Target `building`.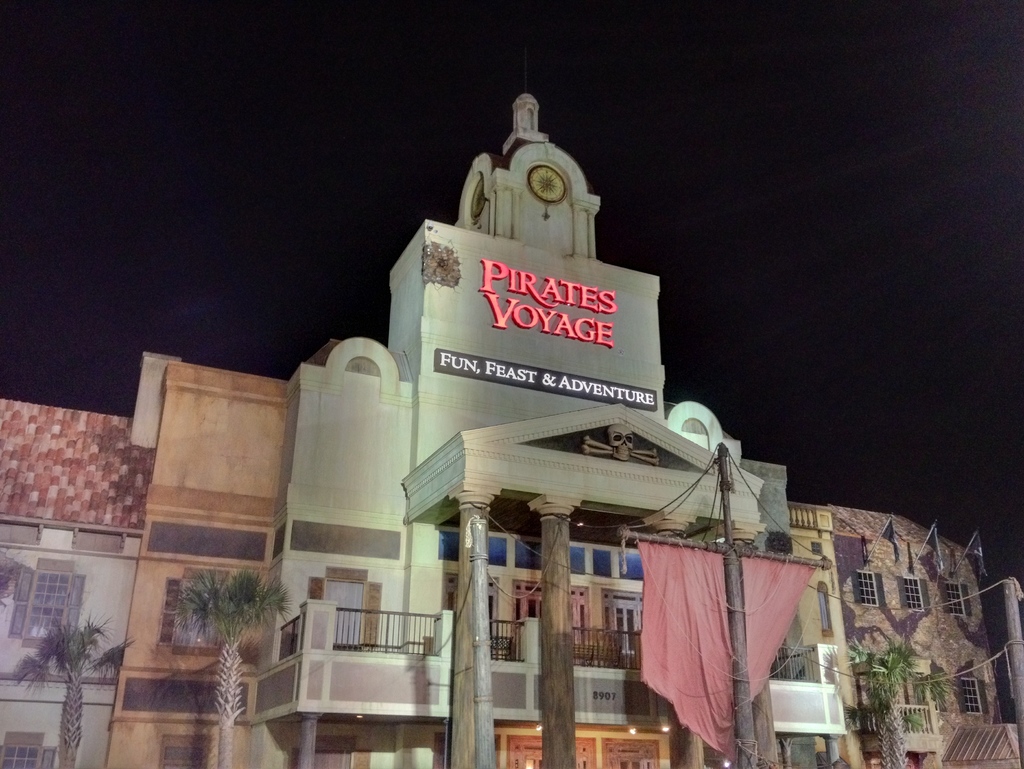
Target region: bbox(0, 93, 1023, 768).
